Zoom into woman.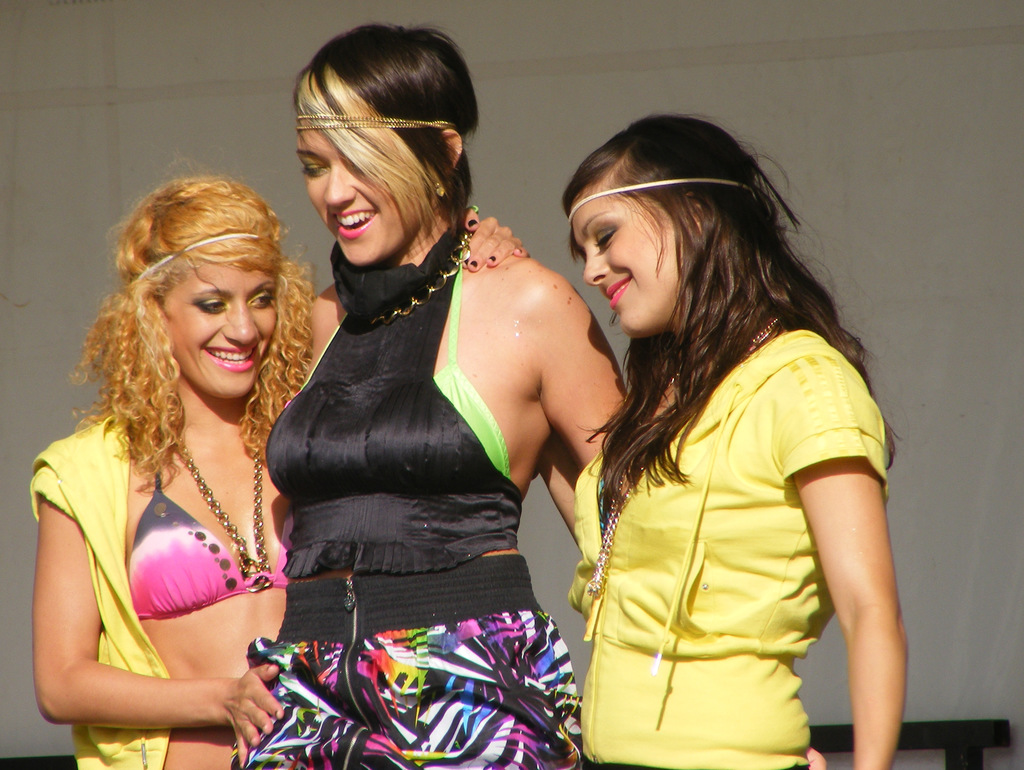
Zoom target: <bbox>27, 174, 532, 767</bbox>.
